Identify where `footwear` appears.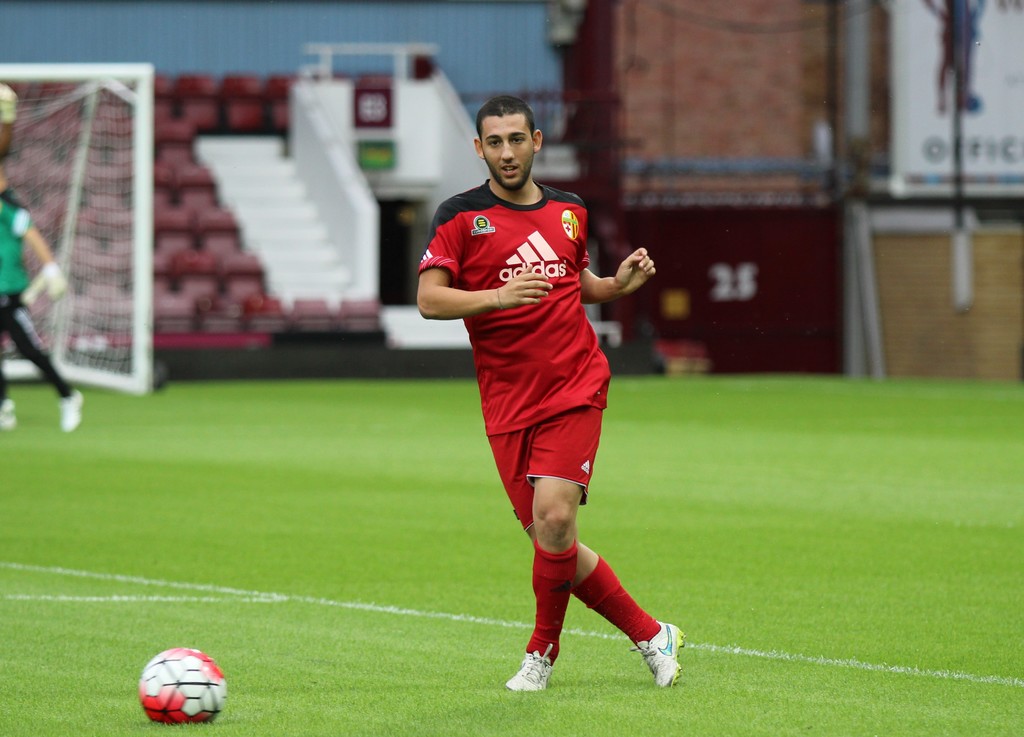
Appears at l=504, t=644, r=552, b=692.
